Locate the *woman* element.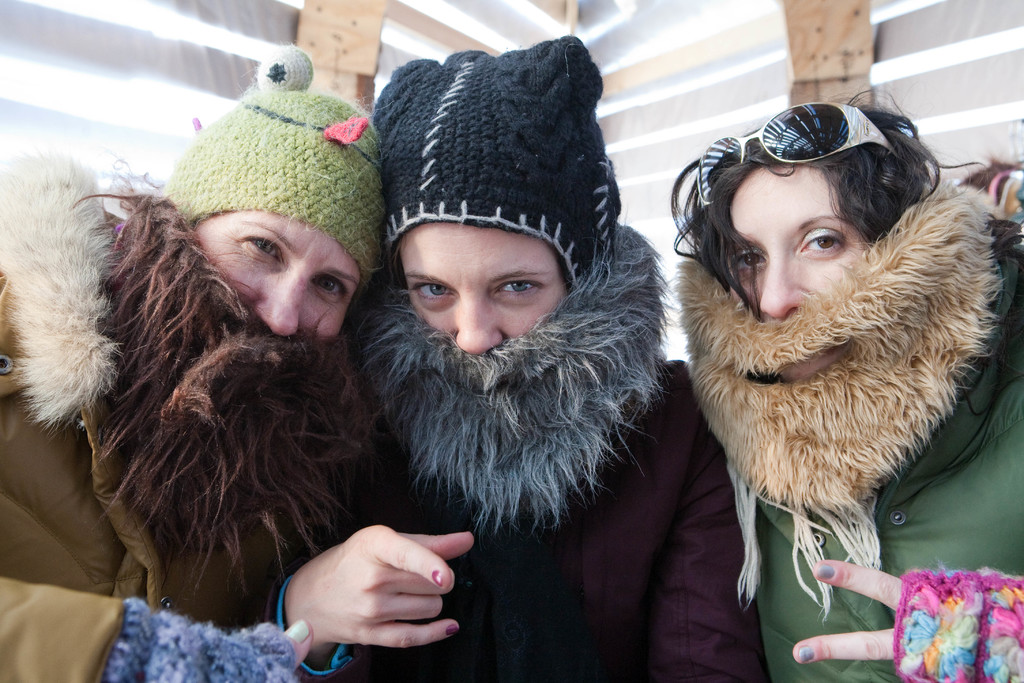
Element bbox: l=257, t=44, r=768, b=682.
